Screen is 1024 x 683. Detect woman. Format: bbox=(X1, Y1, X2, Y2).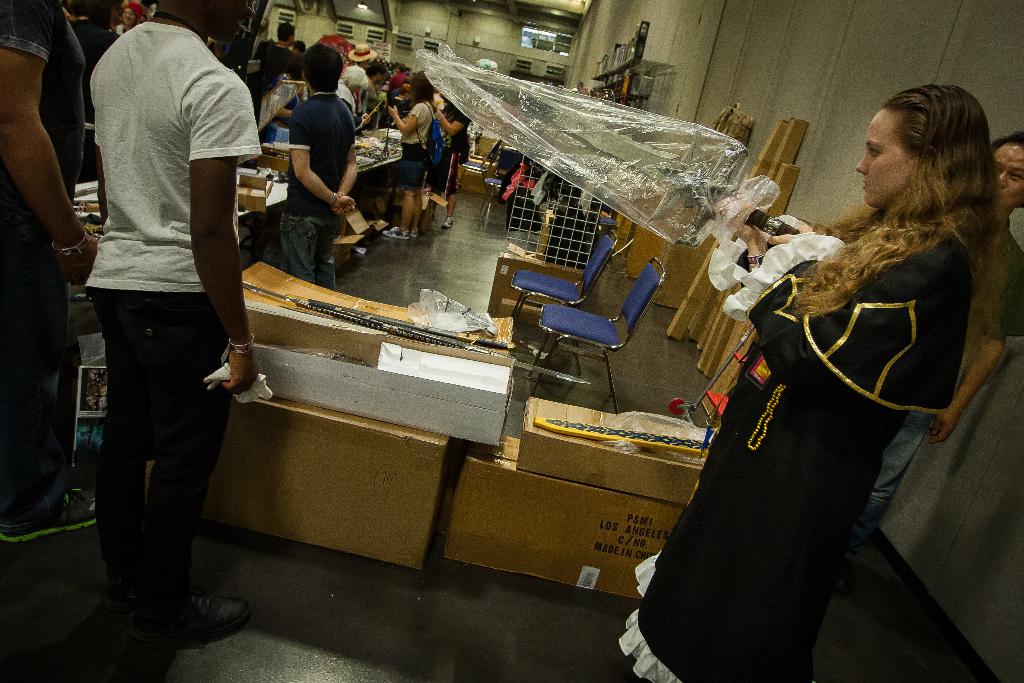
bbox=(386, 68, 438, 240).
